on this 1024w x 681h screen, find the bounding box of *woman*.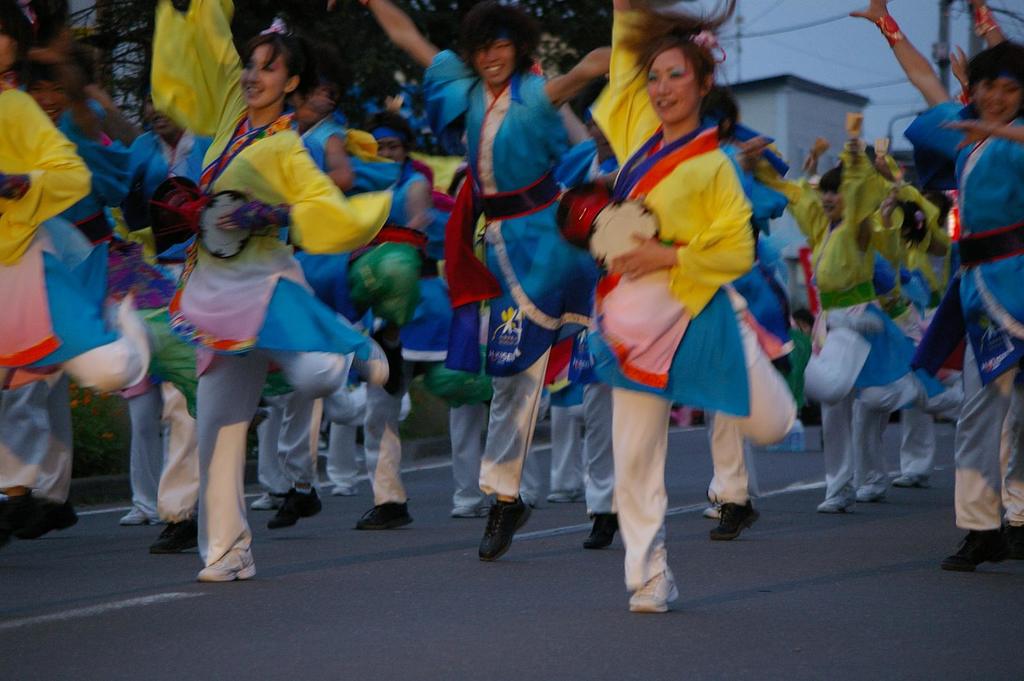
Bounding box: 579/54/778/596.
